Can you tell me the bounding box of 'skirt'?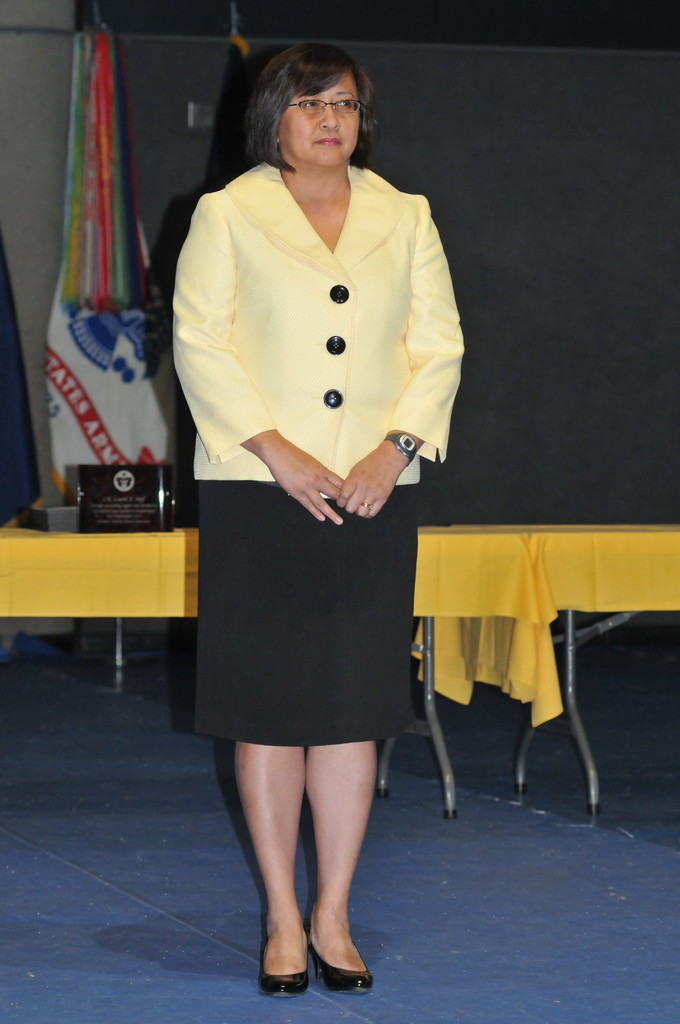
rect(193, 478, 419, 749).
